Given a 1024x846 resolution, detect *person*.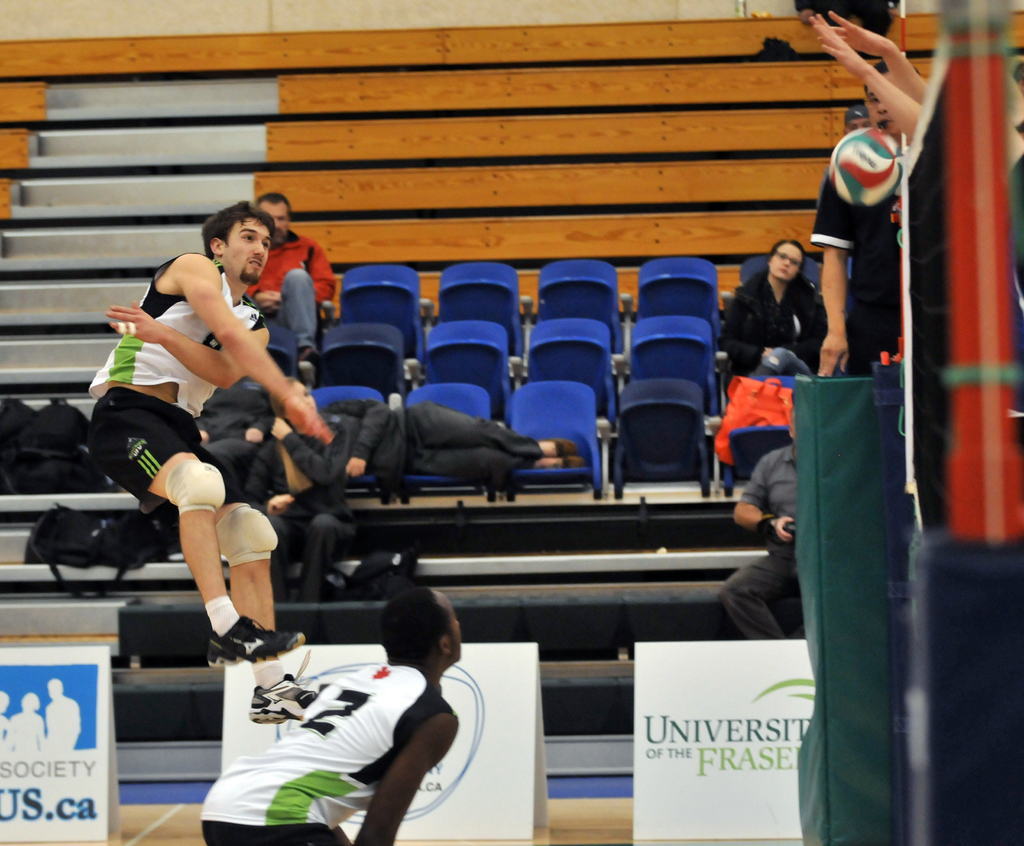
243/190/333/367.
